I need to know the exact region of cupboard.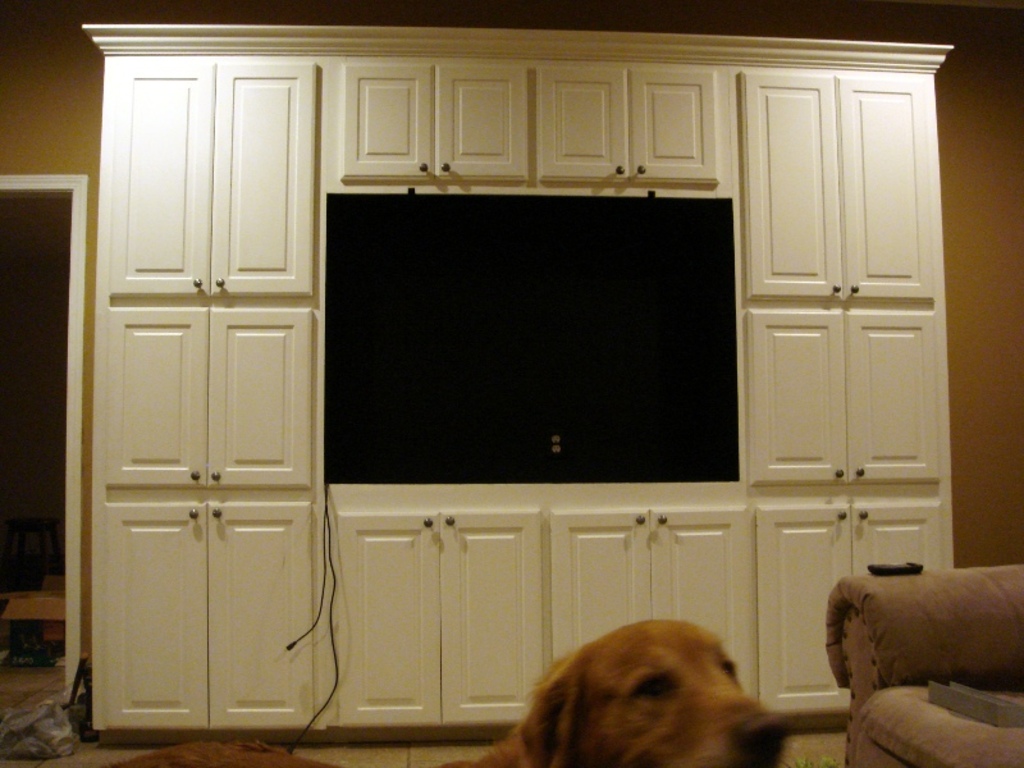
Region: <bbox>72, 20, 959, 749</bbox>.
